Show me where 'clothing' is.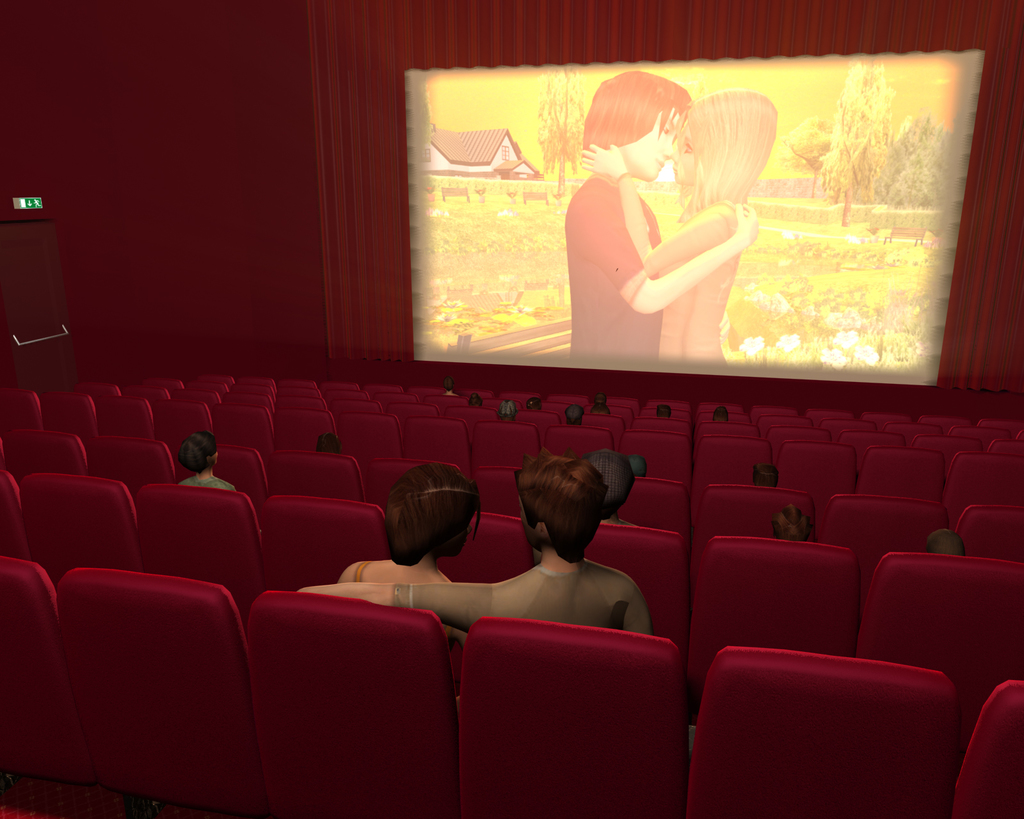
'clothing' is at Rect(177, 475, 239, 494).
